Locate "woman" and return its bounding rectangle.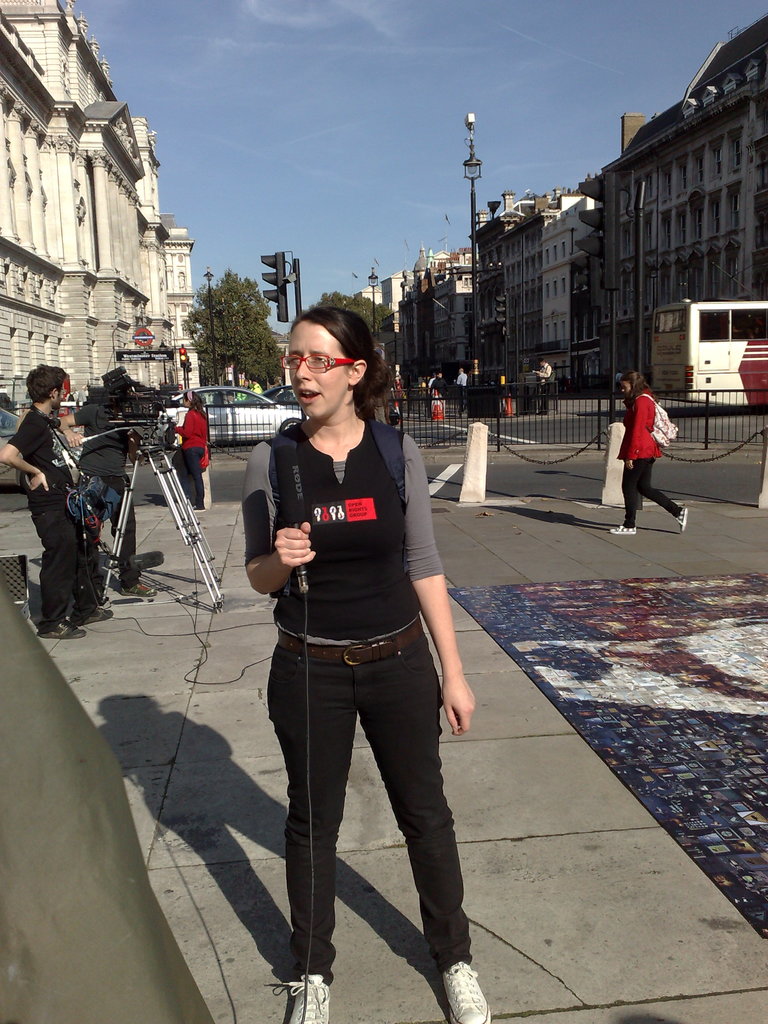
{"left": 605, "top": 370, "right": 693, "bottom": 534}.
